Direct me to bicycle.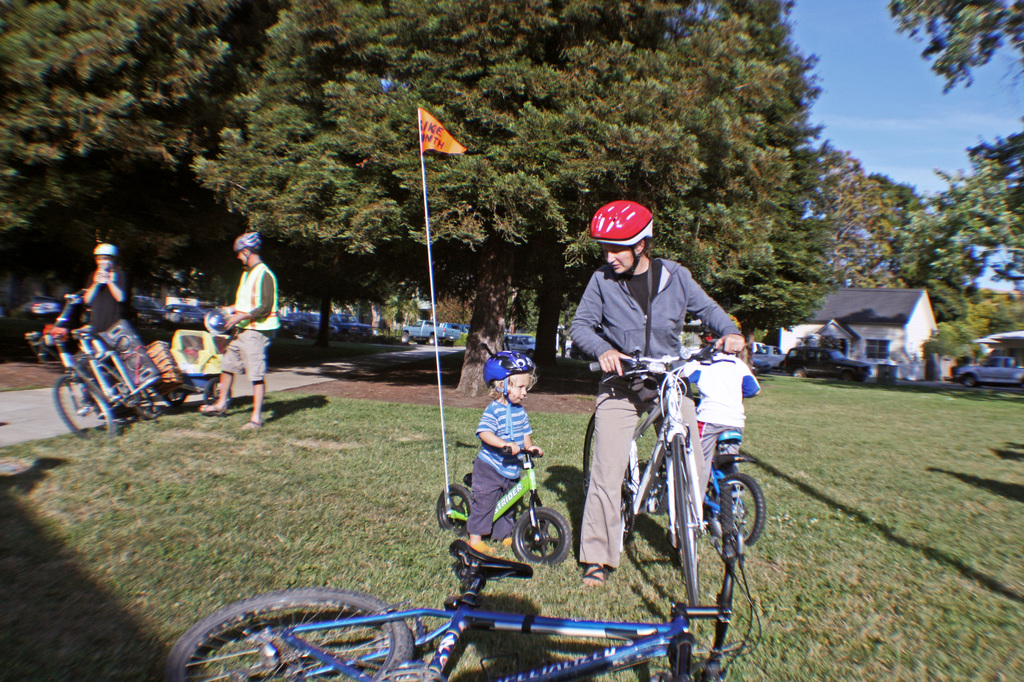
Direction: {"left": 438, "top": 432, "right": 572, "bottom": 594}.
